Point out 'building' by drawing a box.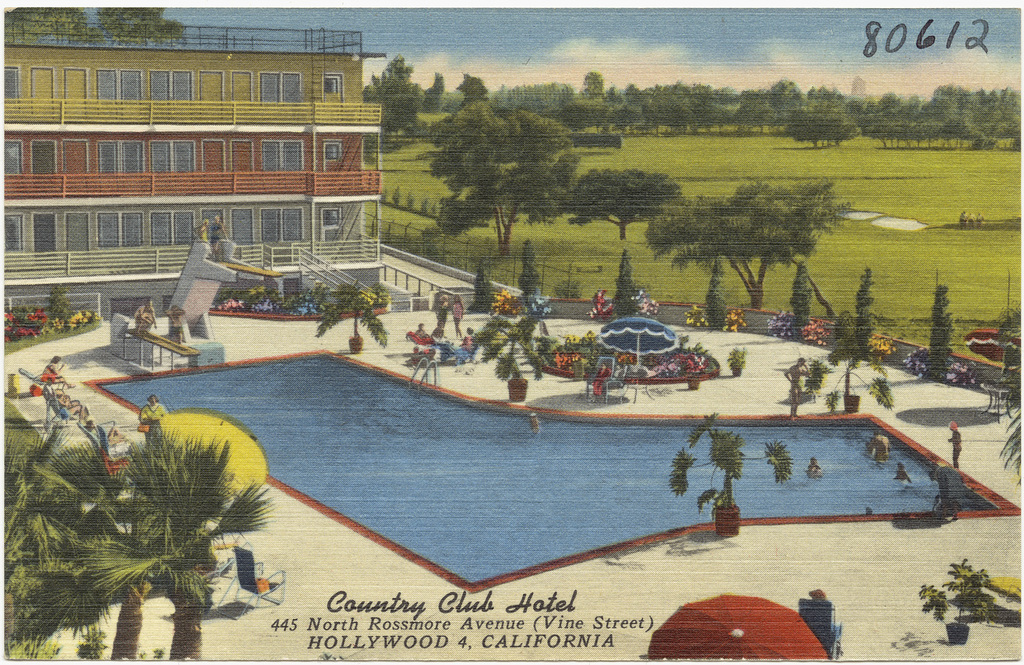
<bbox>0, 3, 384, 305</bbox>.
